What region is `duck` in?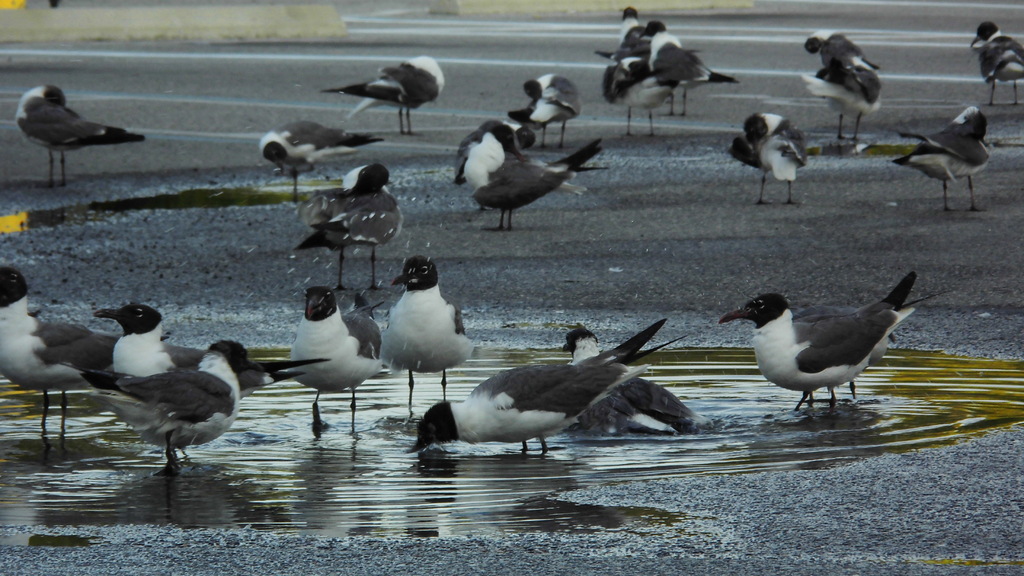
(102, 348, 284, 467).
